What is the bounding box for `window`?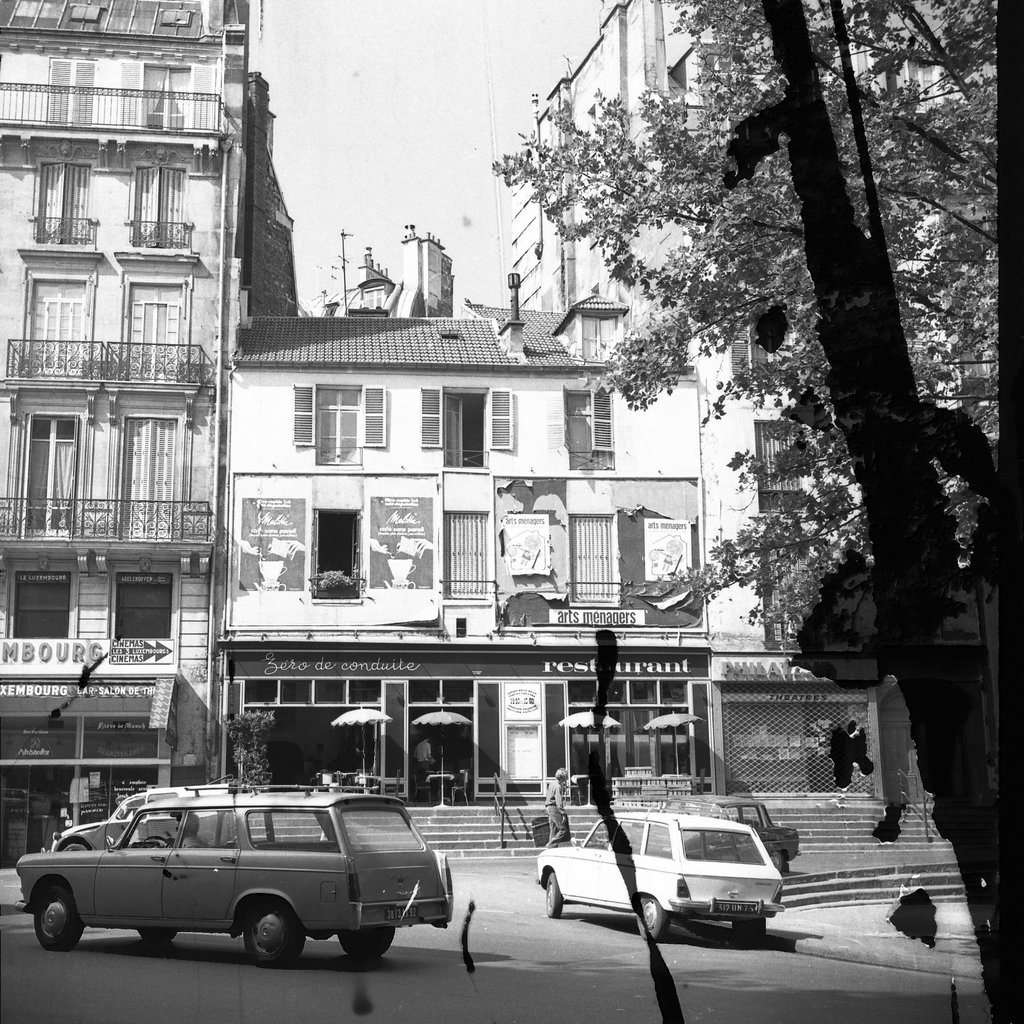
box=[566, 383, 618, 471].
